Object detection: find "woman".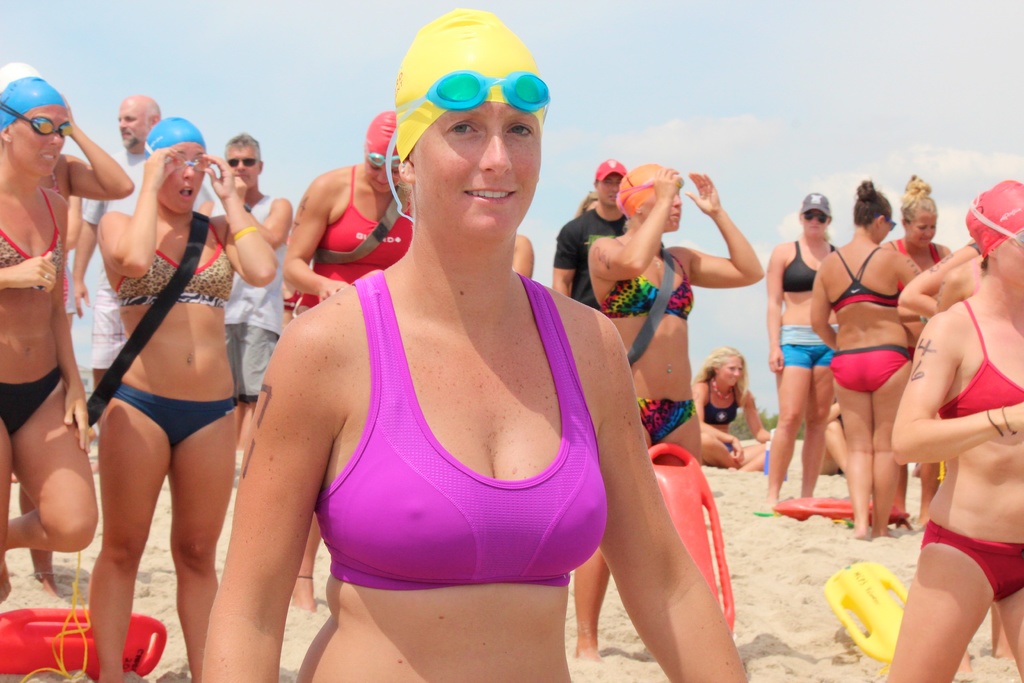
x1=806, y1=180, x2=924, y2=538.
